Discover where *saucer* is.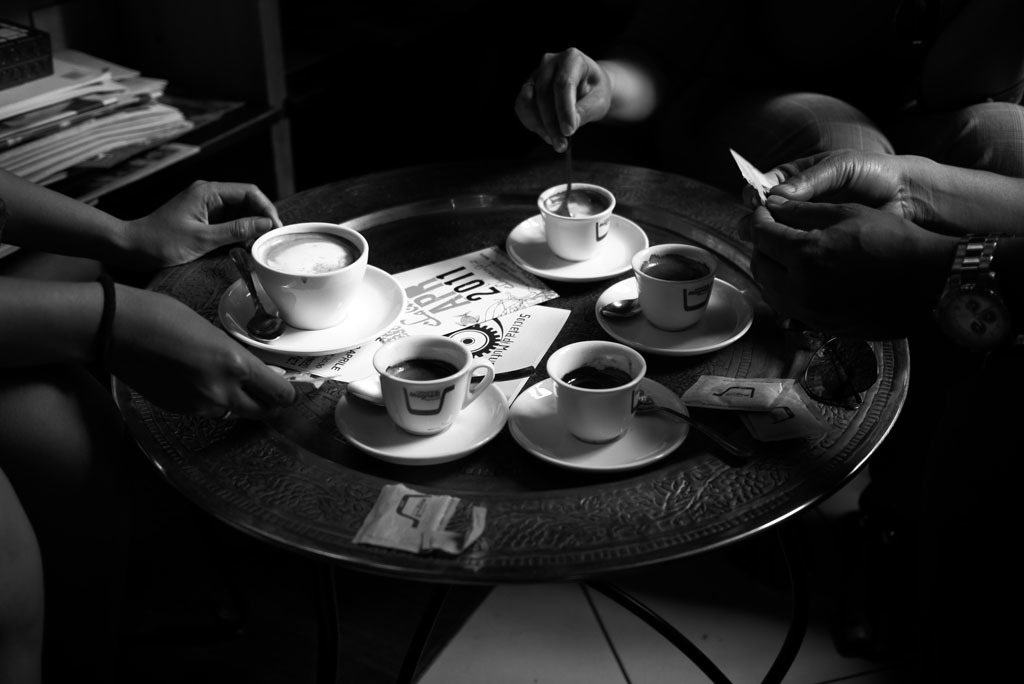
Discovered at {"x1": 328, "y1": 369, "x2": 513, "y2": 460}.
